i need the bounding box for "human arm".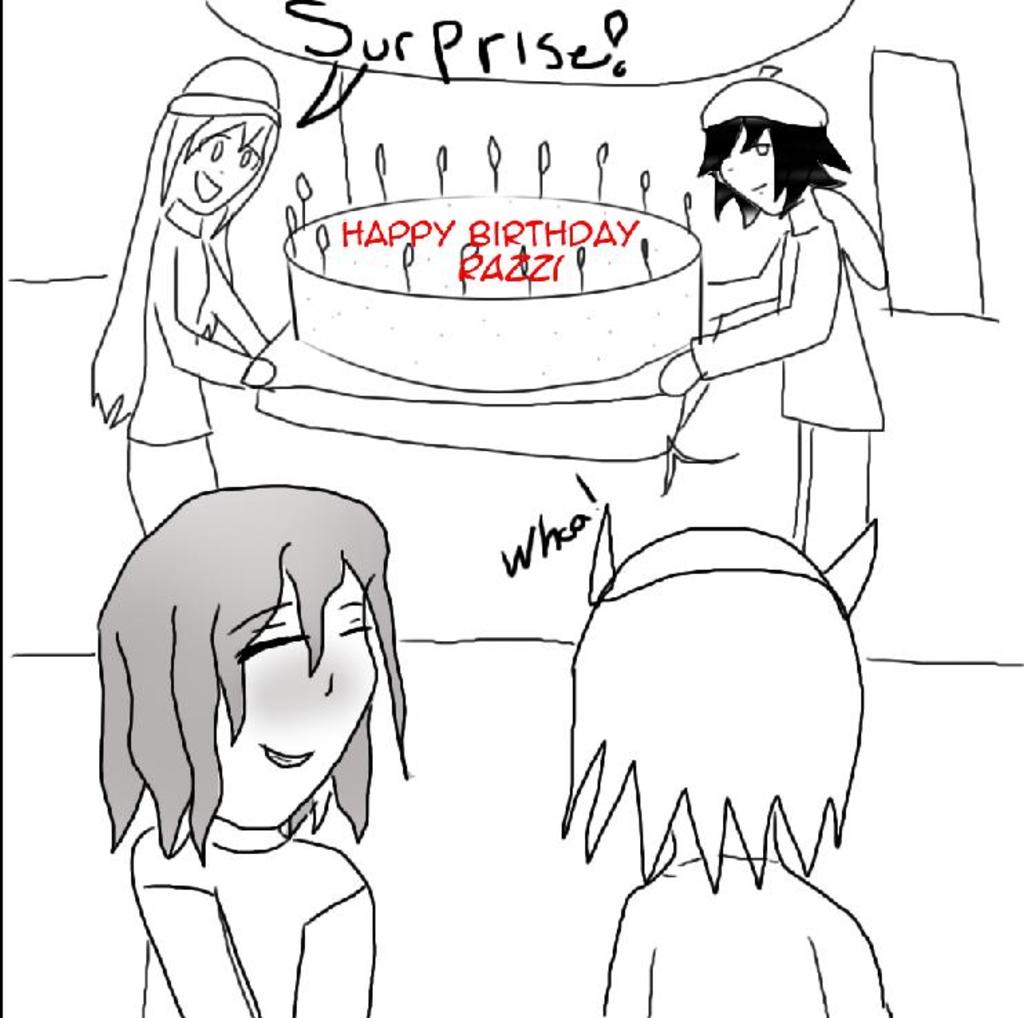
Here it is: x1=649, y1=241, x2=846, y2=383.
